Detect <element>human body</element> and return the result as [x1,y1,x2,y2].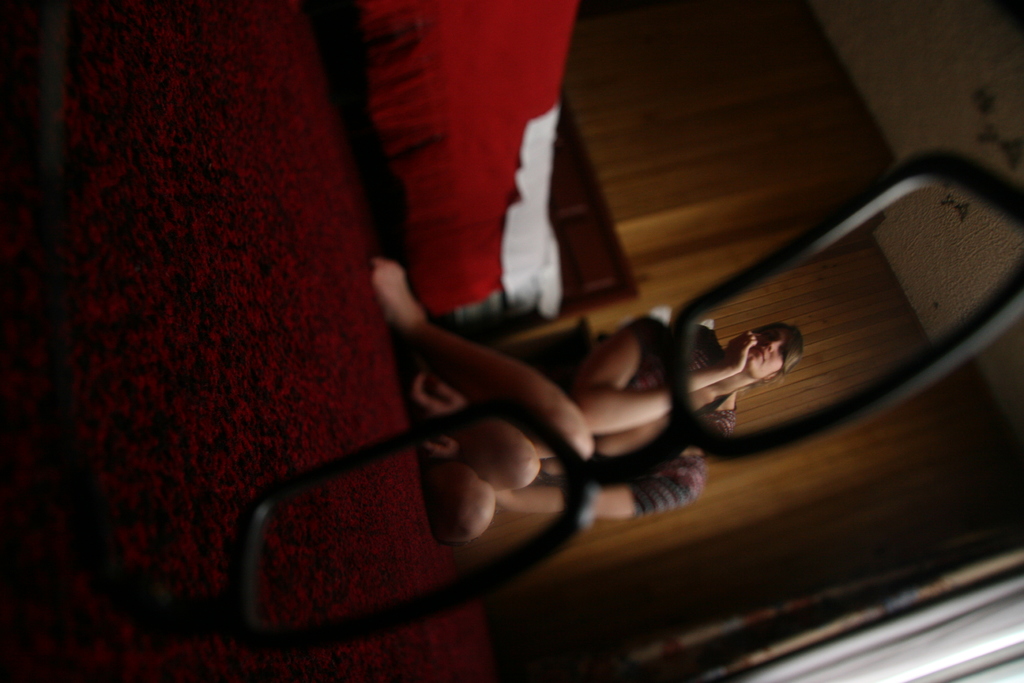
[371,252,802,545].
